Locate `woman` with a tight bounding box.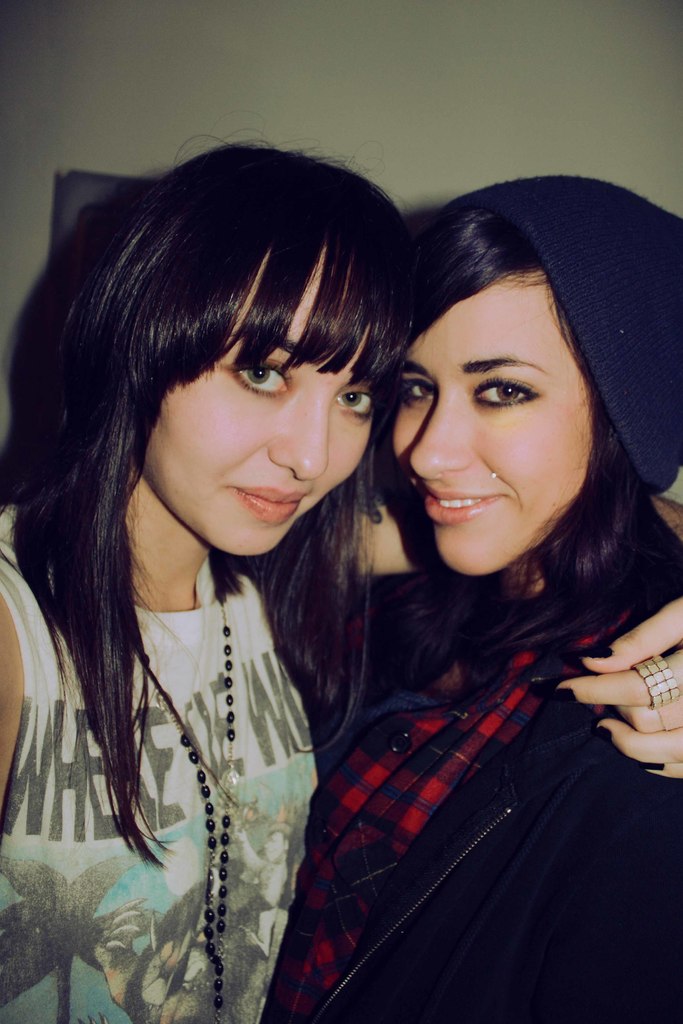
243,170,682,1023.
